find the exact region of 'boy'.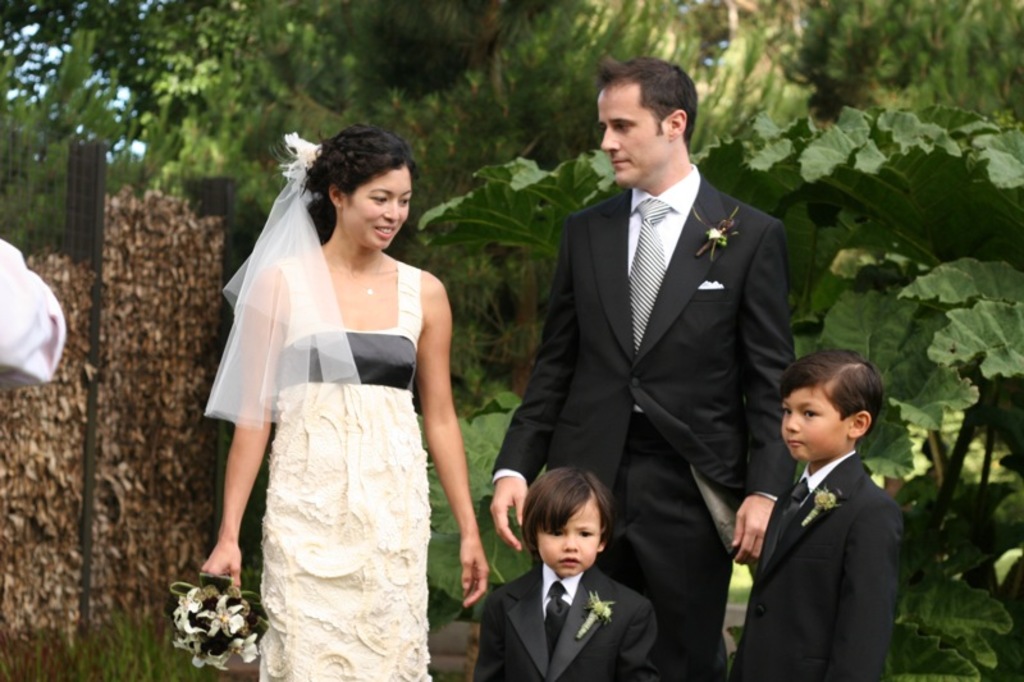
Exact region: <bbox>727, 348, 904, 681</bbox>.
